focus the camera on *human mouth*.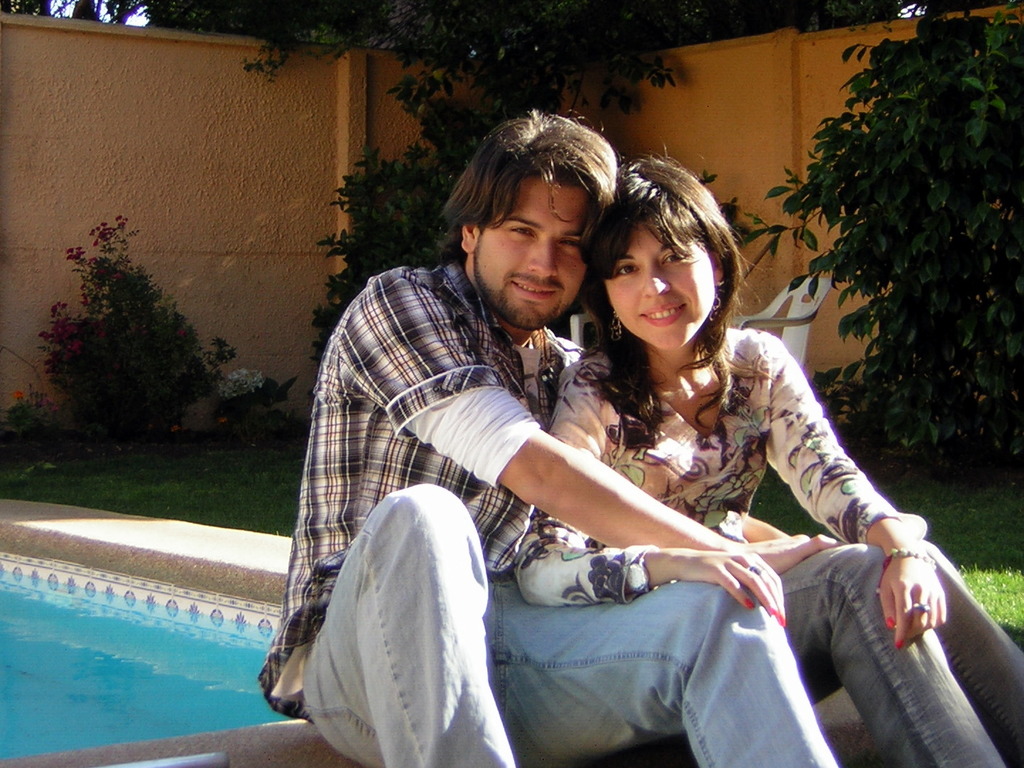
Focus region: x1=508 y1=276 x2=560 y2=297.
